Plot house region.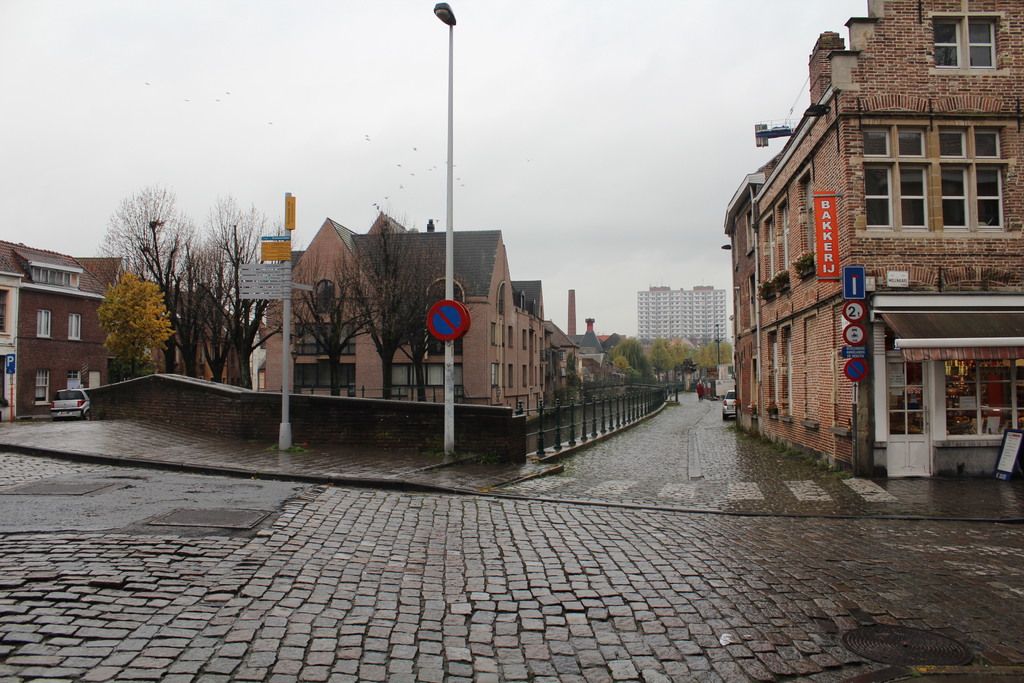
Plotted at <box>255,213,584,433</box>.
